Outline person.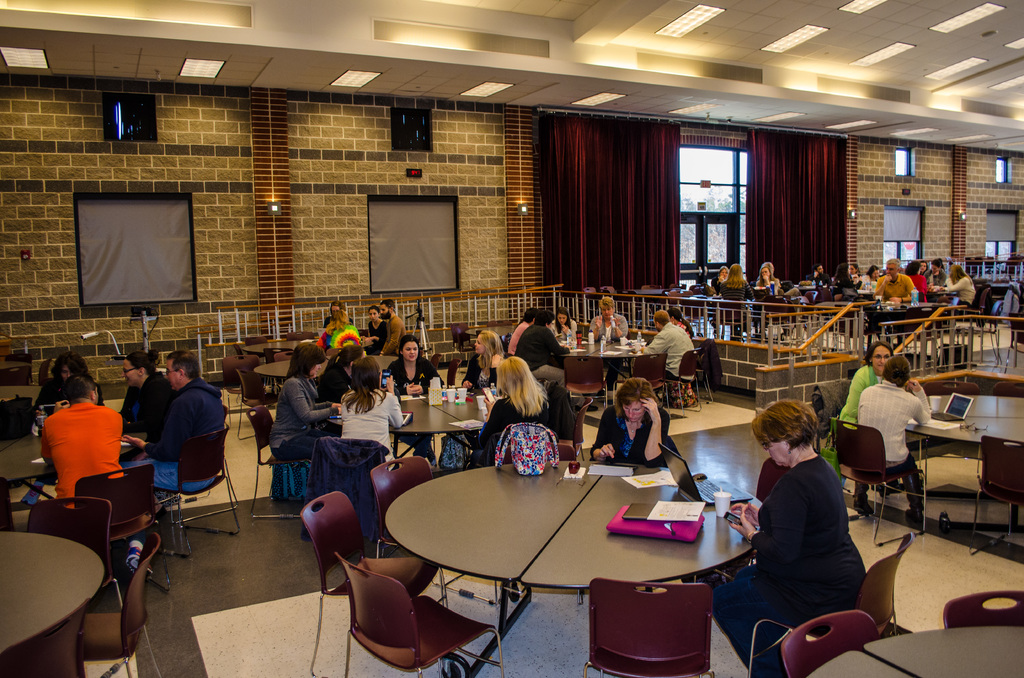
Outline: 635/307/692/387.
